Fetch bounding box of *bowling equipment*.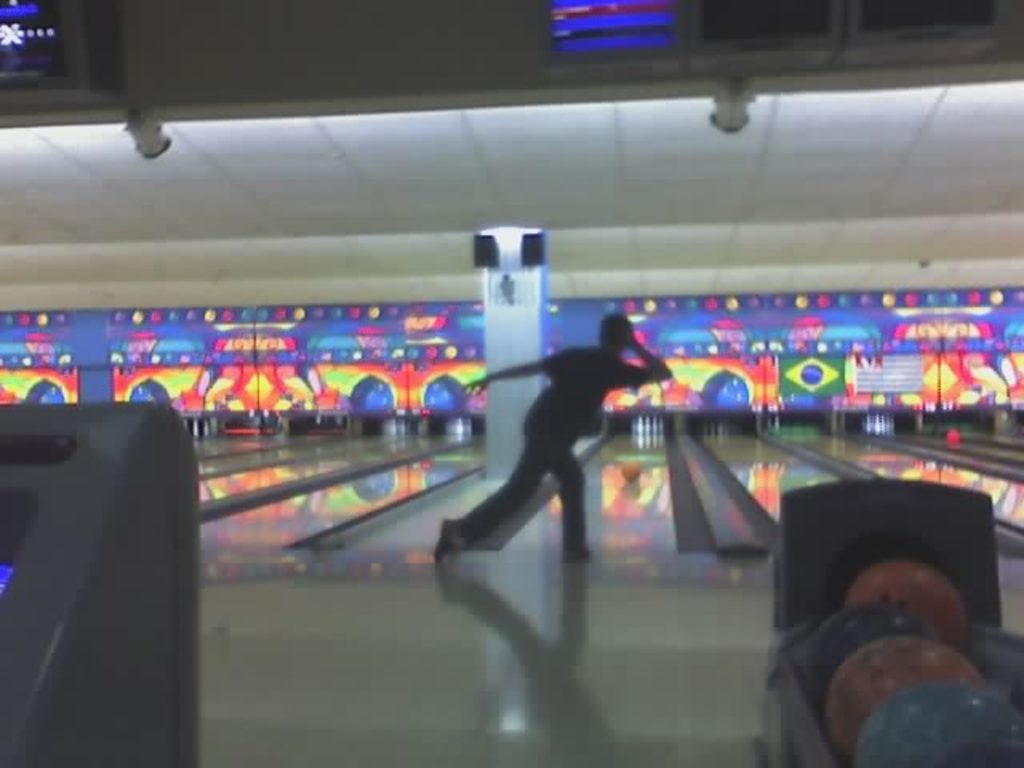
Bbox: (x1=850, y1=686, x2=1022, y2=766).
